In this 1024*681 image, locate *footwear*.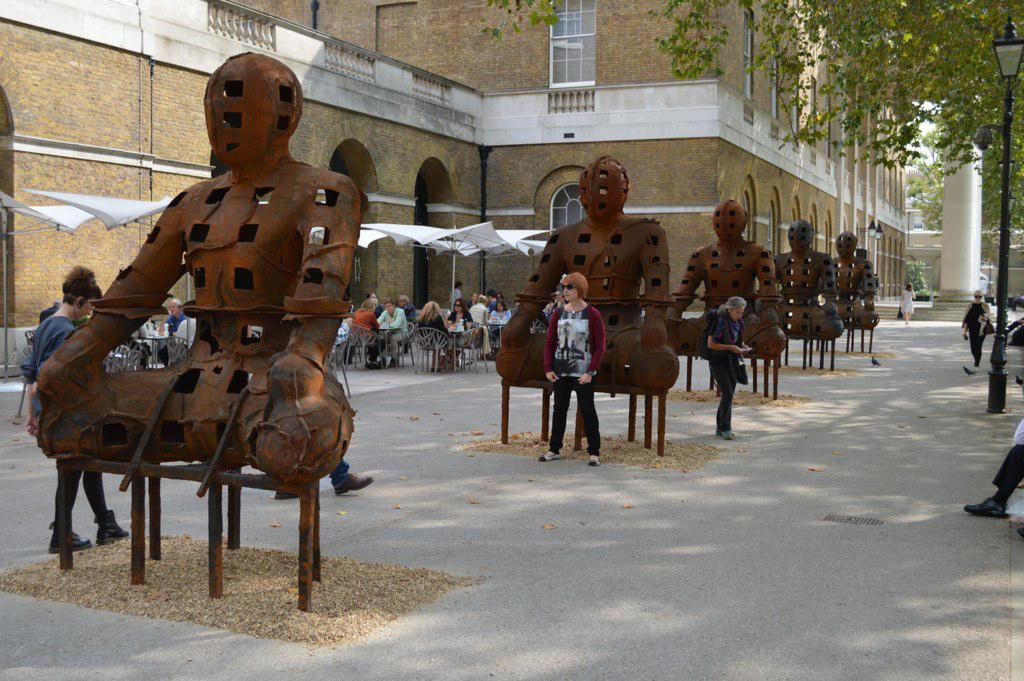
Bounding box: x1=541 y1=452 x2=560 y2=460.
